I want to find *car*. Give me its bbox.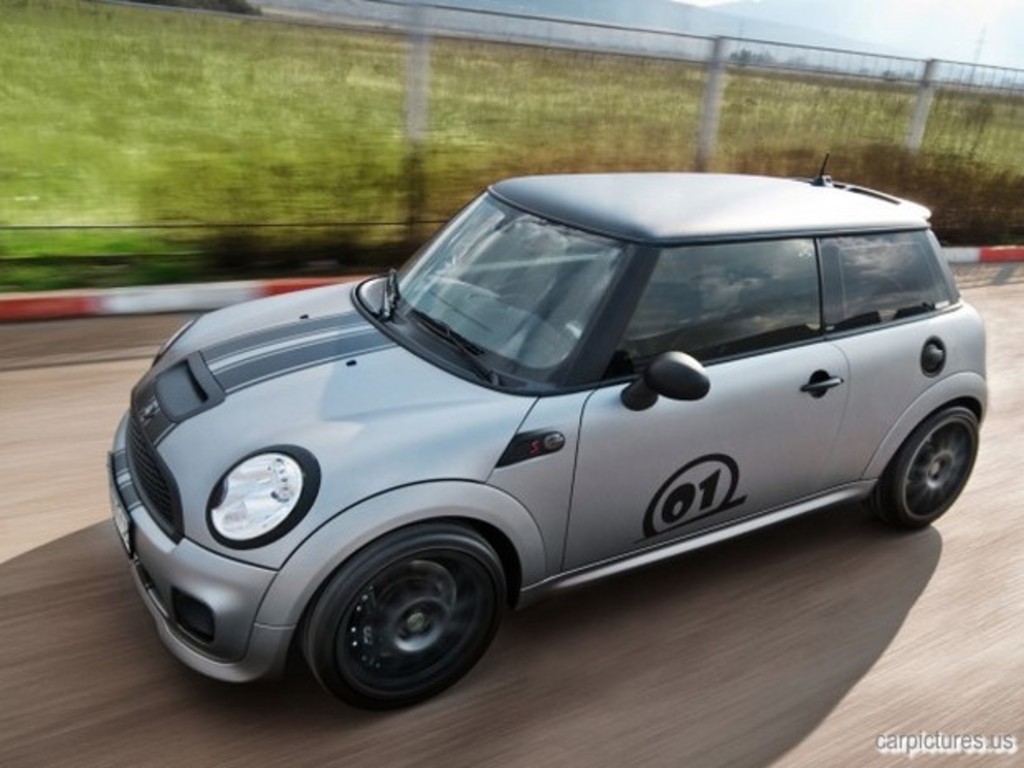
bbox(101, 168, 989, 709).
